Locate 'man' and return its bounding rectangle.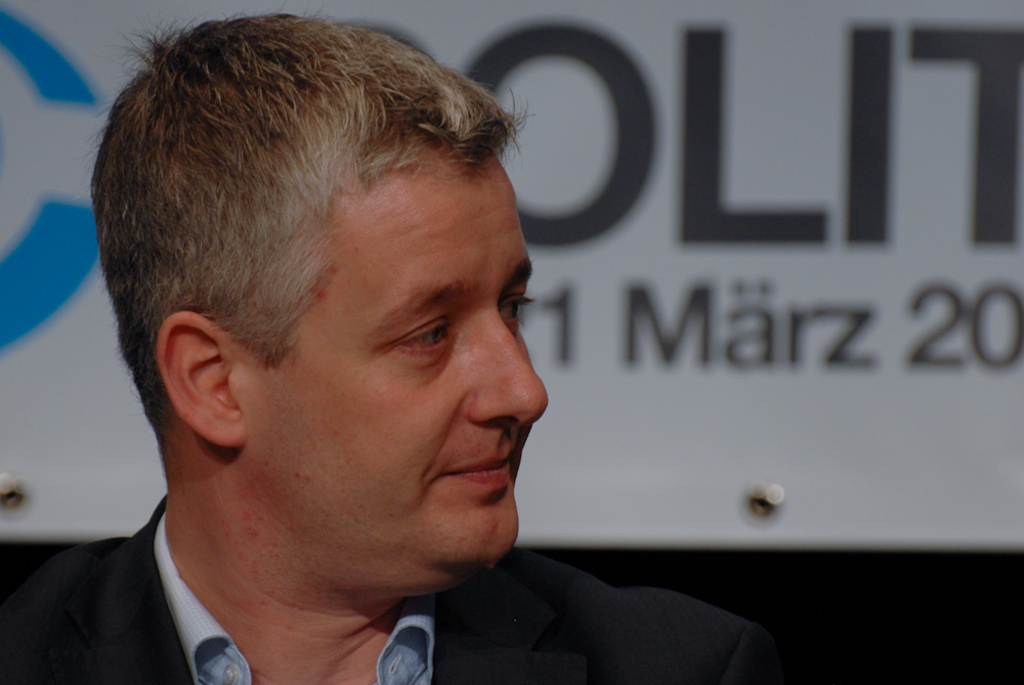
locate(0, 0, 782, 684).
